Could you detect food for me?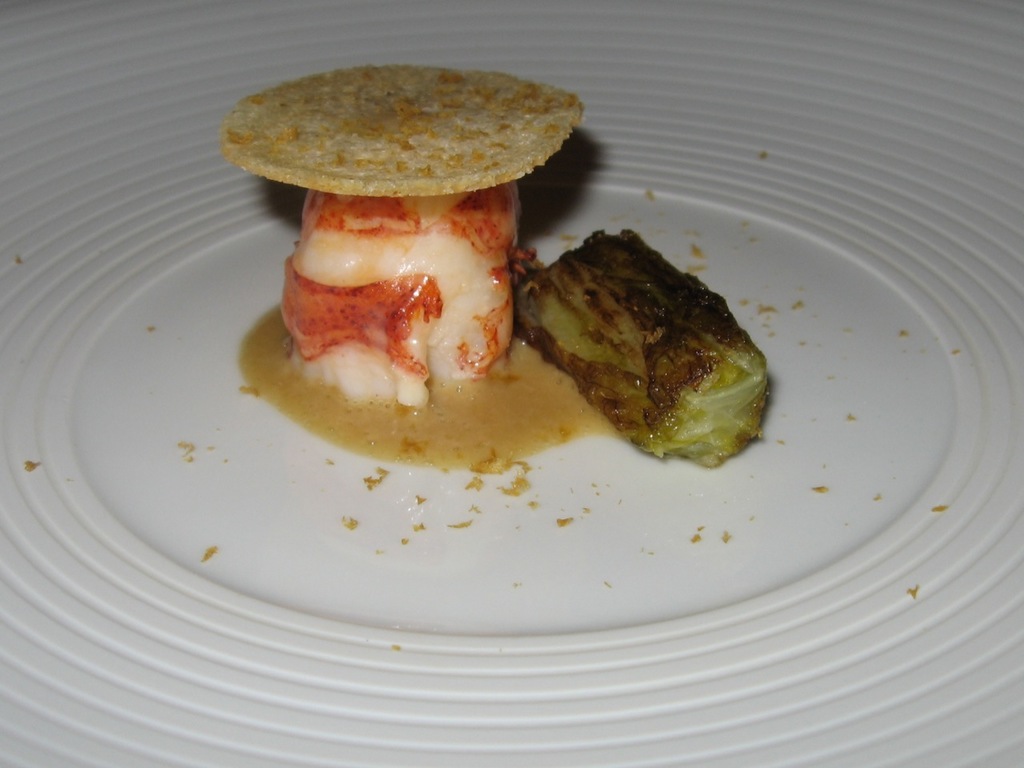
Detection result: crop(222, 65, 583, 198).
